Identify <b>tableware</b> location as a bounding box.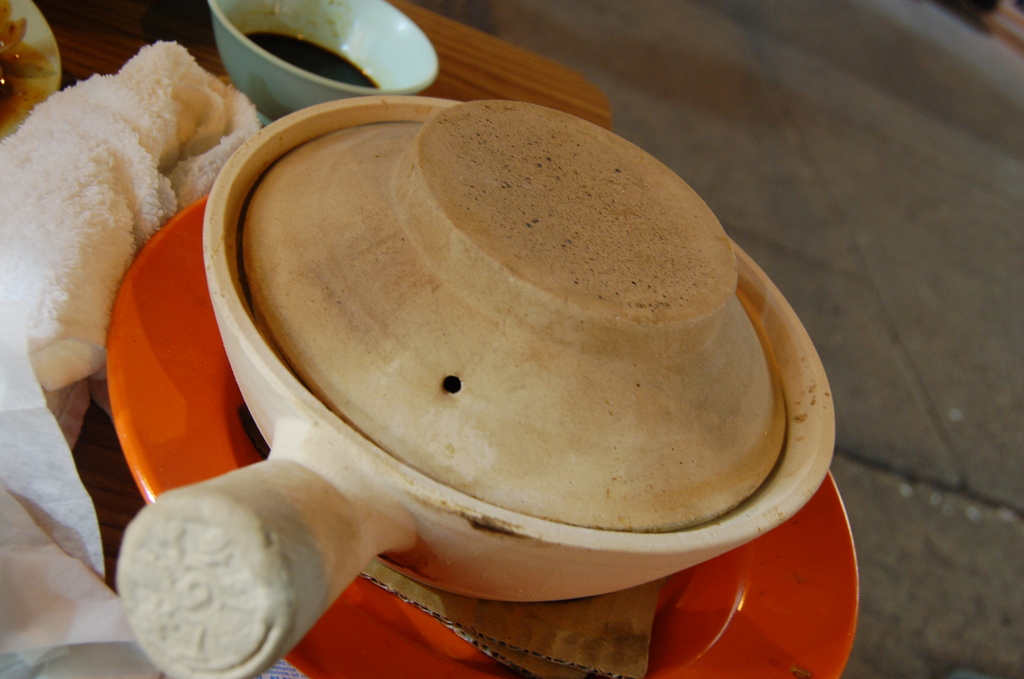
Rect(108, 195, 863, 678).
